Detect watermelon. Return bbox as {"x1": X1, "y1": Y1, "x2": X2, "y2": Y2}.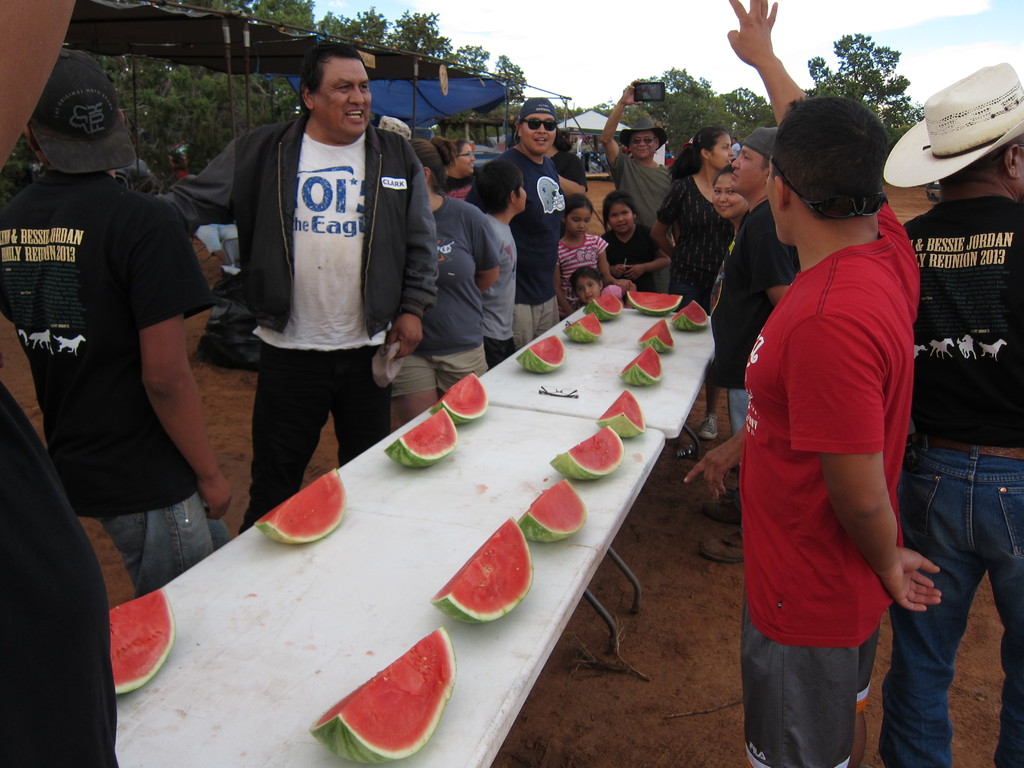
{"x1": 518, "y1": 477, "x2": 584, "y2": 543}.
